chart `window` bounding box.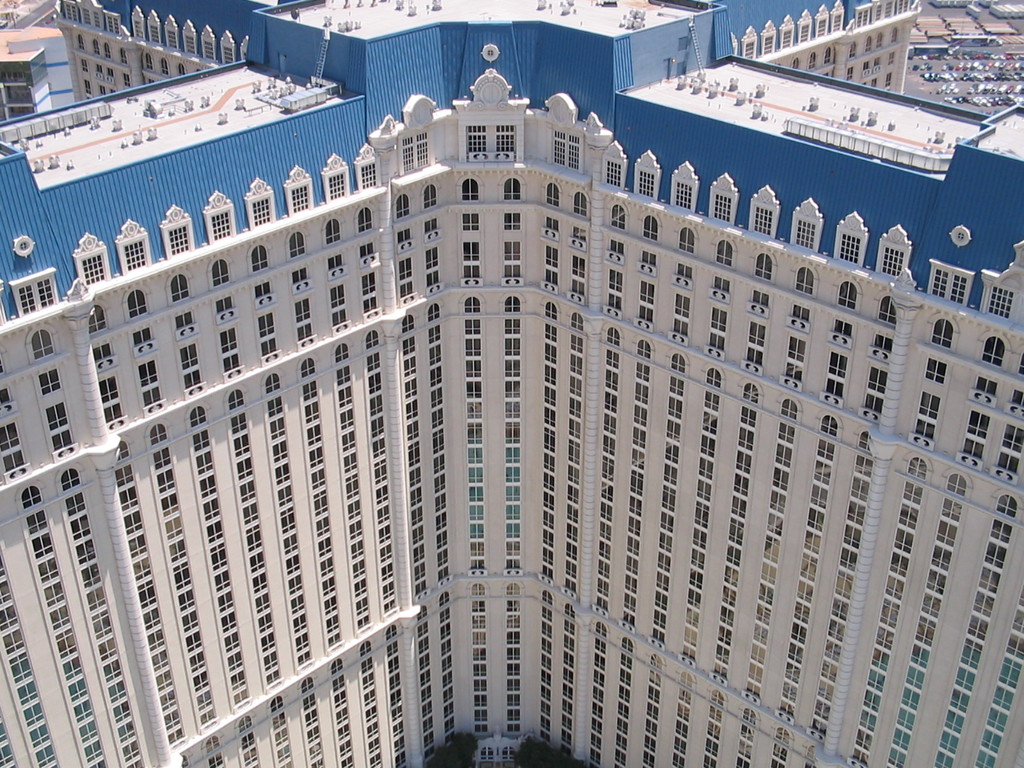
Charted: [left=742, top=319, right=769, bottom=372].
